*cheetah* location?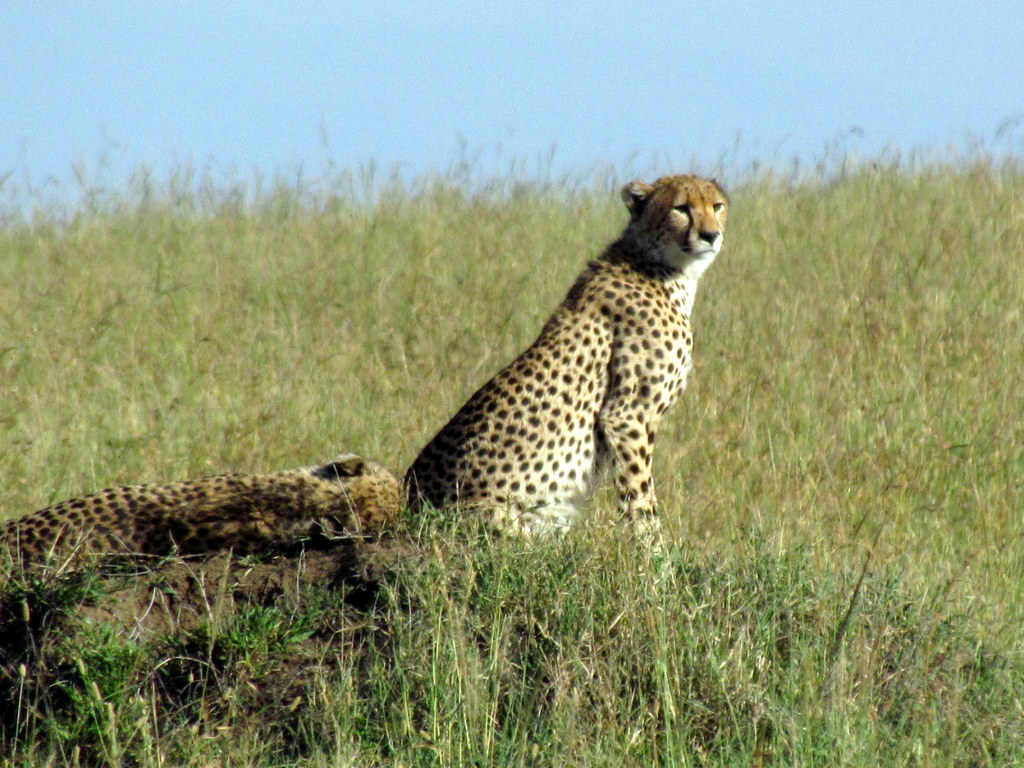
<bbox>405, 170, 732, 558</bbox>
